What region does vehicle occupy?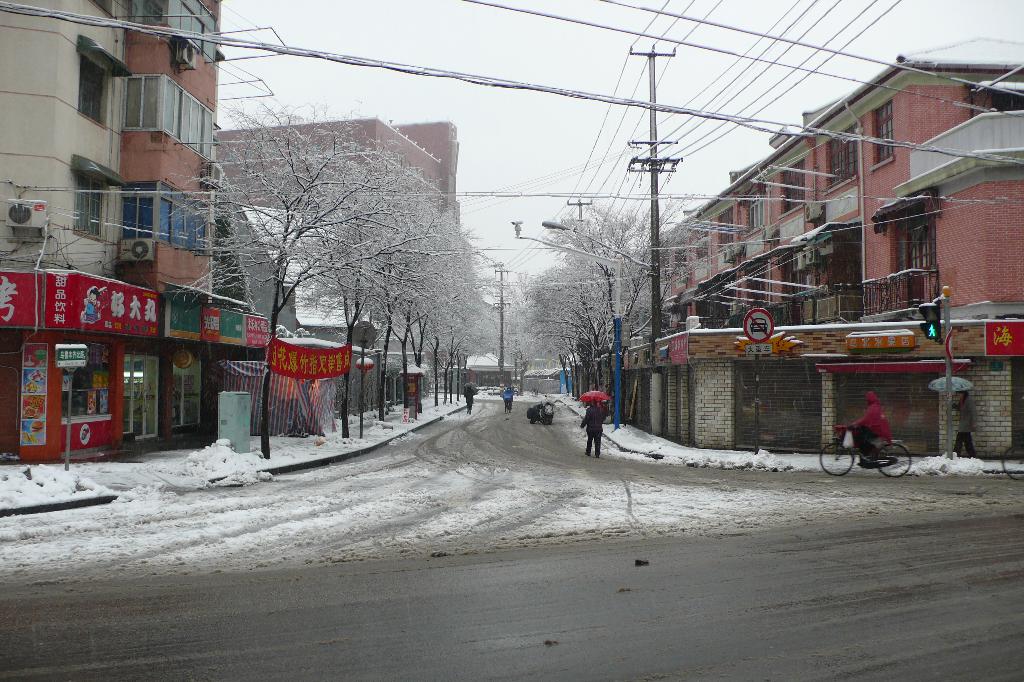
box(821, 430, 911, 482).
